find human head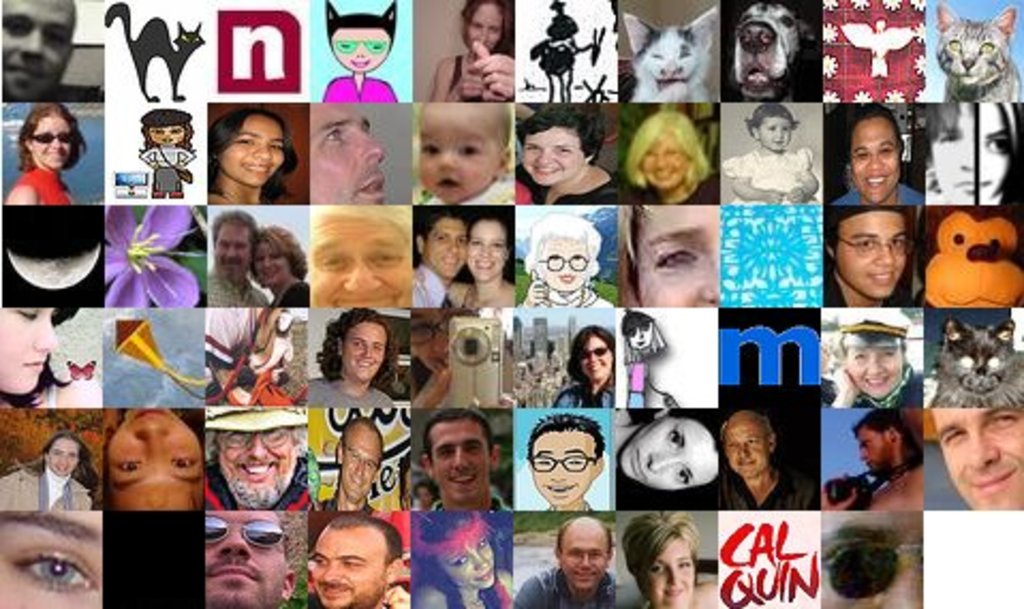
region(748, 103, 791, 150)
